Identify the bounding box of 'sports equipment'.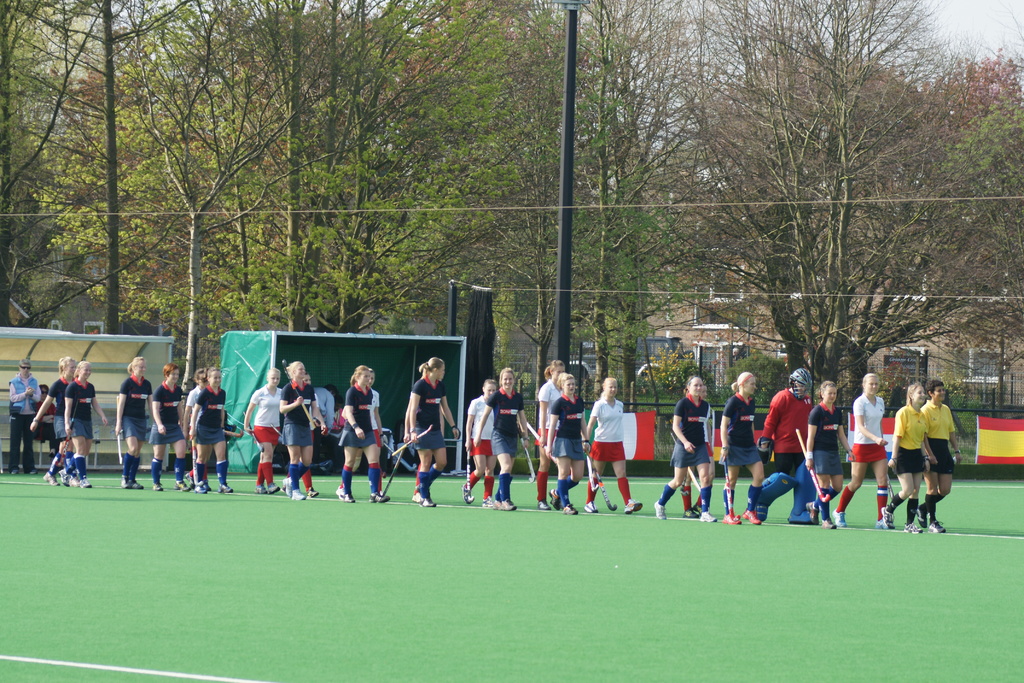
bbox(755, 436, 778, 466).
